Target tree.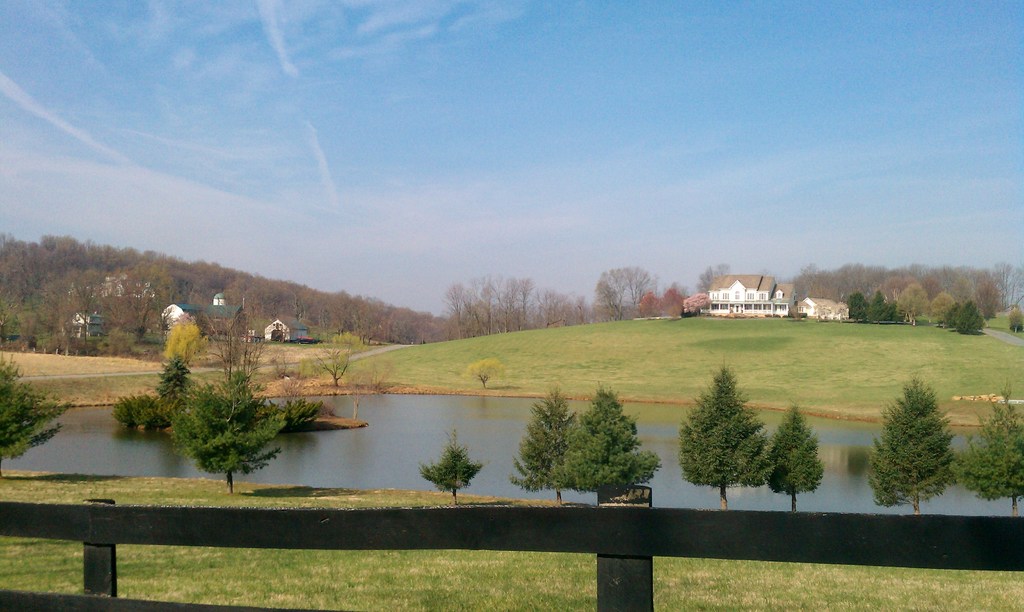
Target region: rect(417, 429, 483, 504).
